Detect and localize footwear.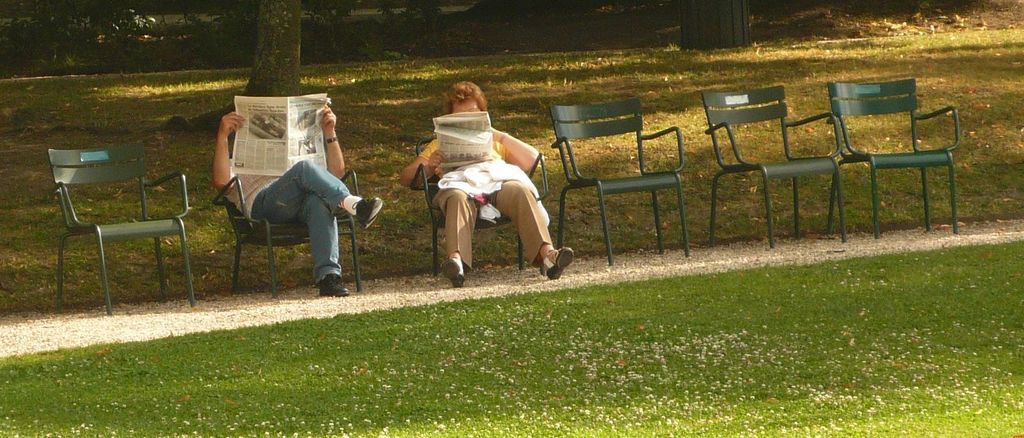
Localized at BBox(440, 254, 467, 287).
